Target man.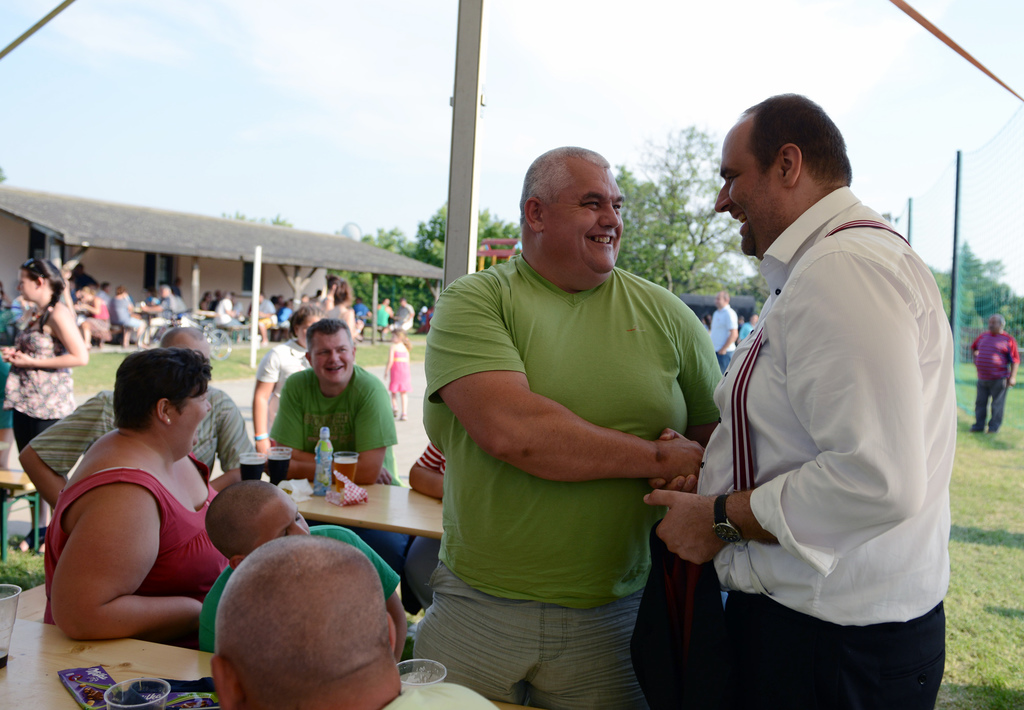
Target region: box=[140, 283, 183, 343].
